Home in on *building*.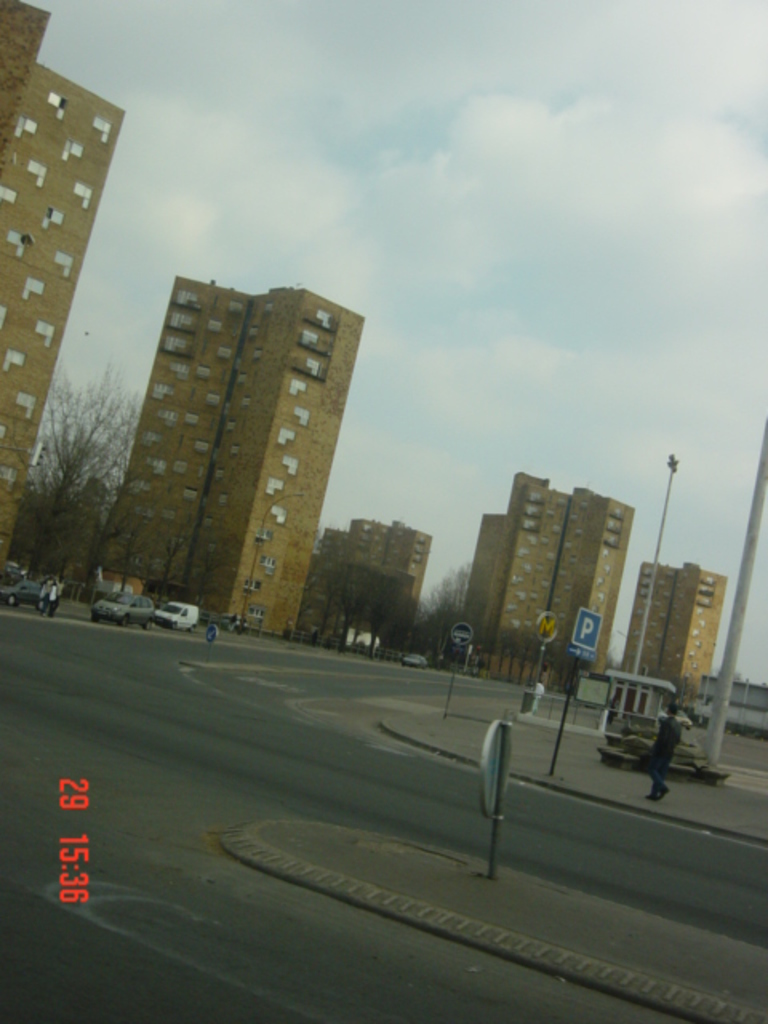
Homed in at l=466, t=474, r=634, b=672.
